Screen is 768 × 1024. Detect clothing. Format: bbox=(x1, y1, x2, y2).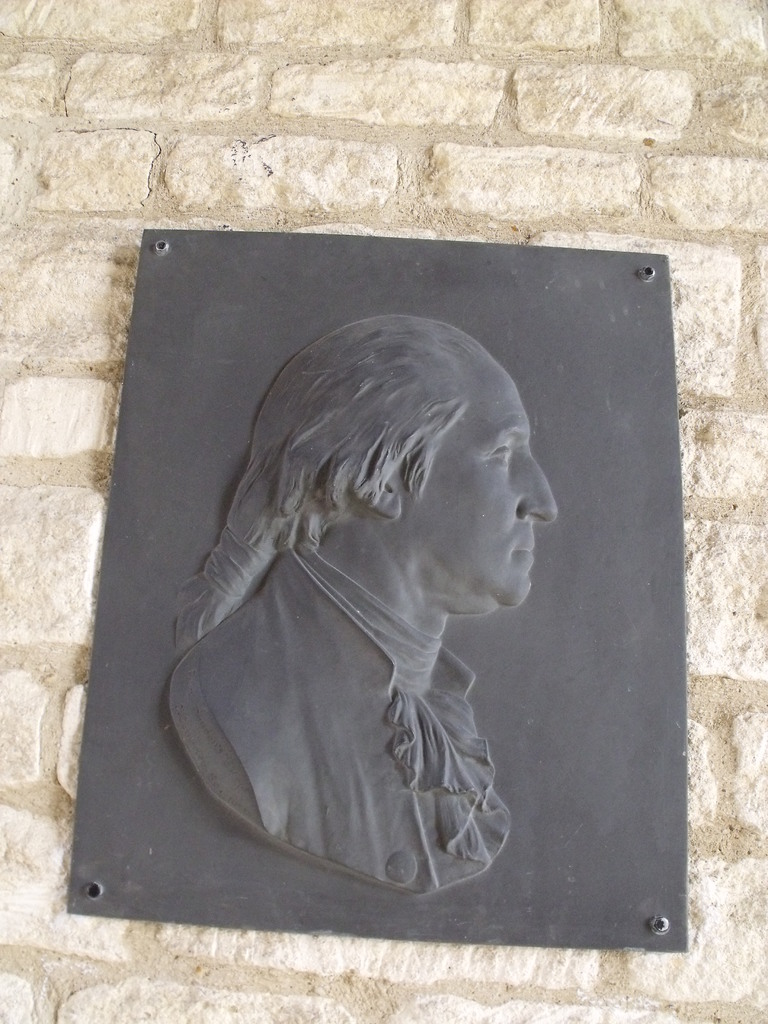
bbox=(147, 426, 572, 901).
